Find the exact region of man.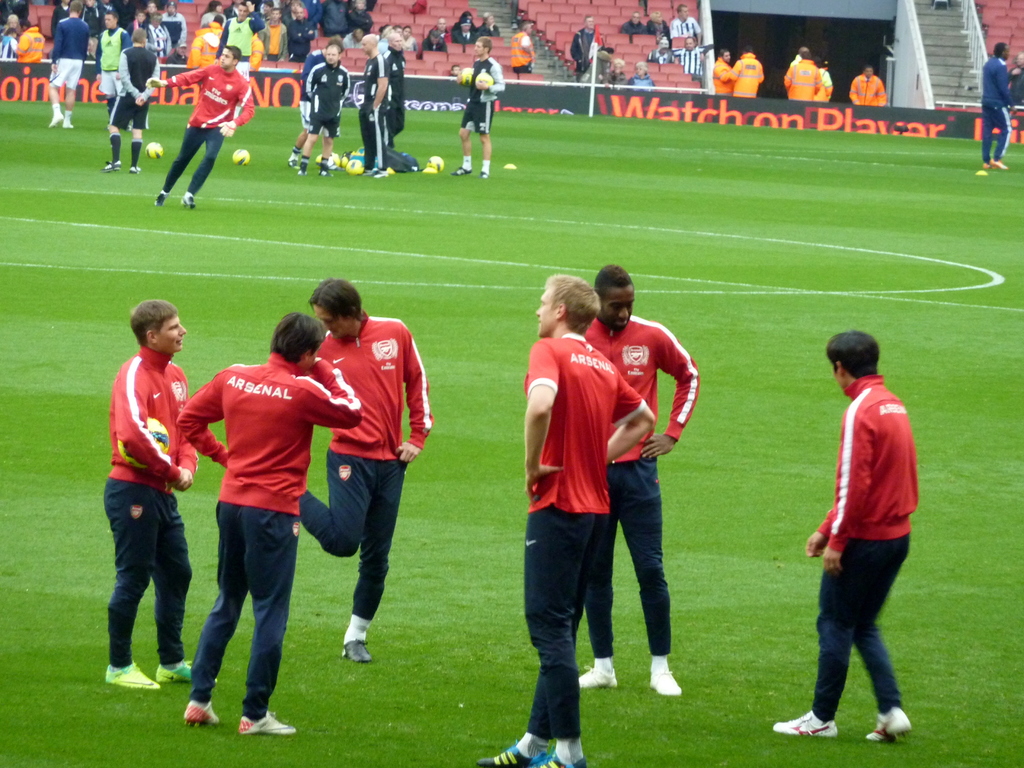
Exact region: bbox=[419, 30, 447, 59].
